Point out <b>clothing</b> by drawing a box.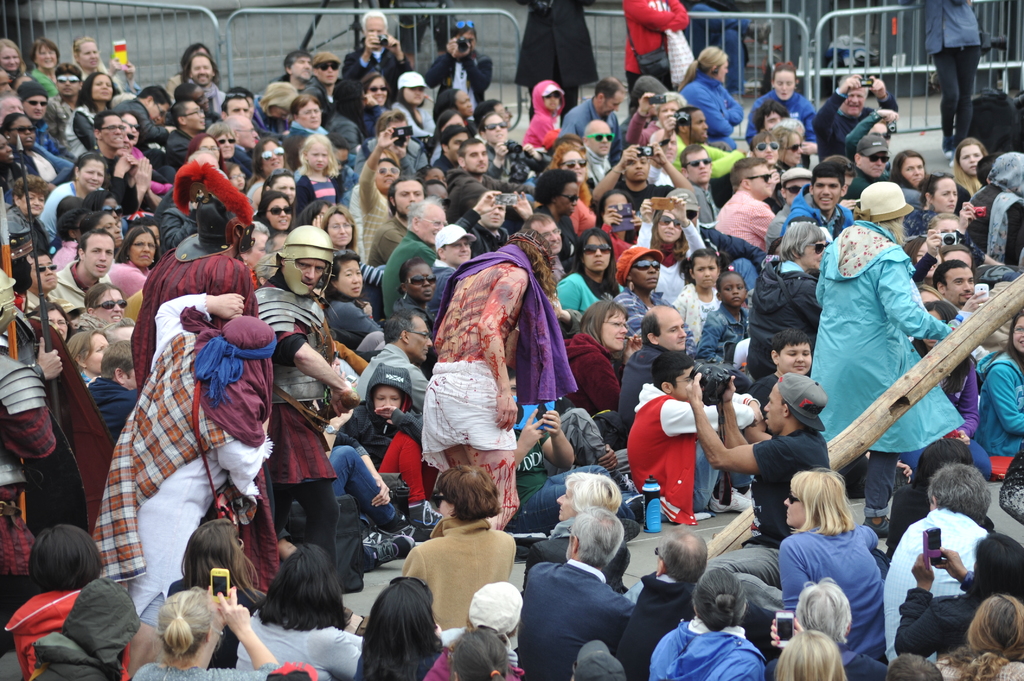
625, 220, 714, 308.
